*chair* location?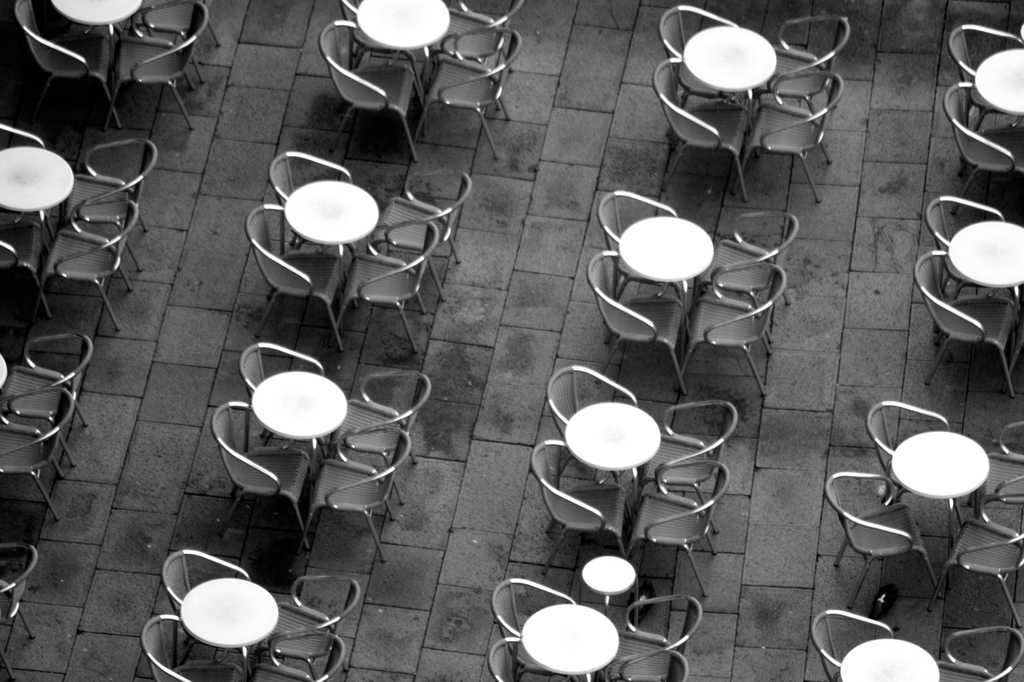
select_region(438, 0, 525, 77)
